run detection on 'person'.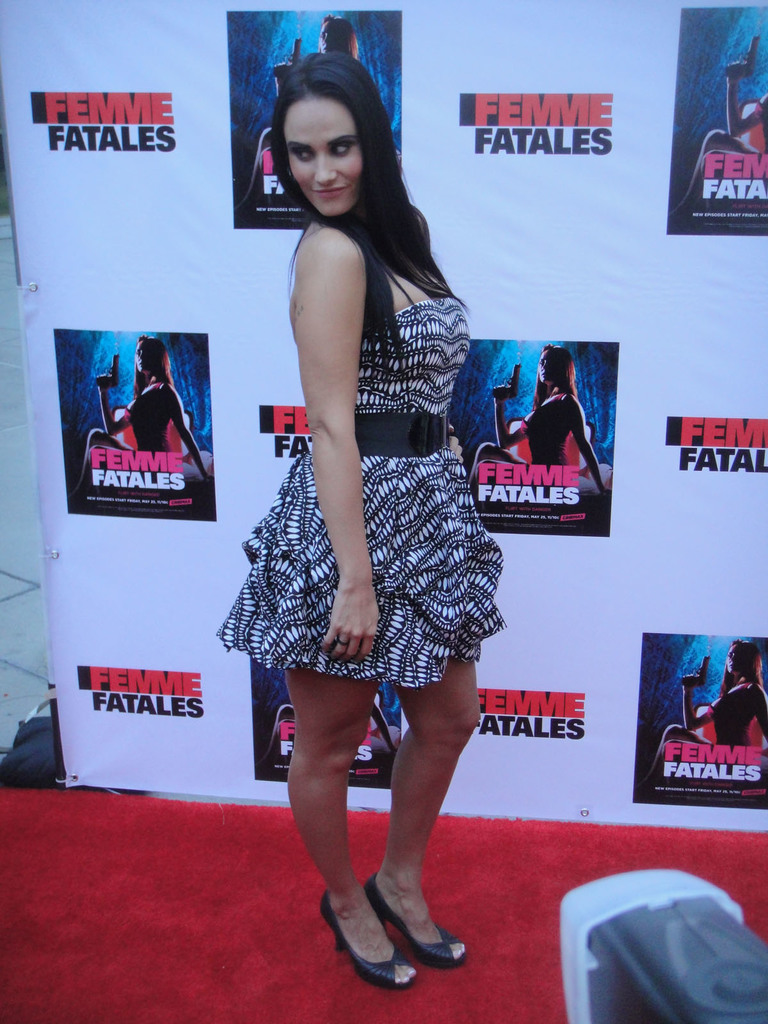
Result: {"x1": 212, "y1": 49, "x2": 506, "y2": 991}.
